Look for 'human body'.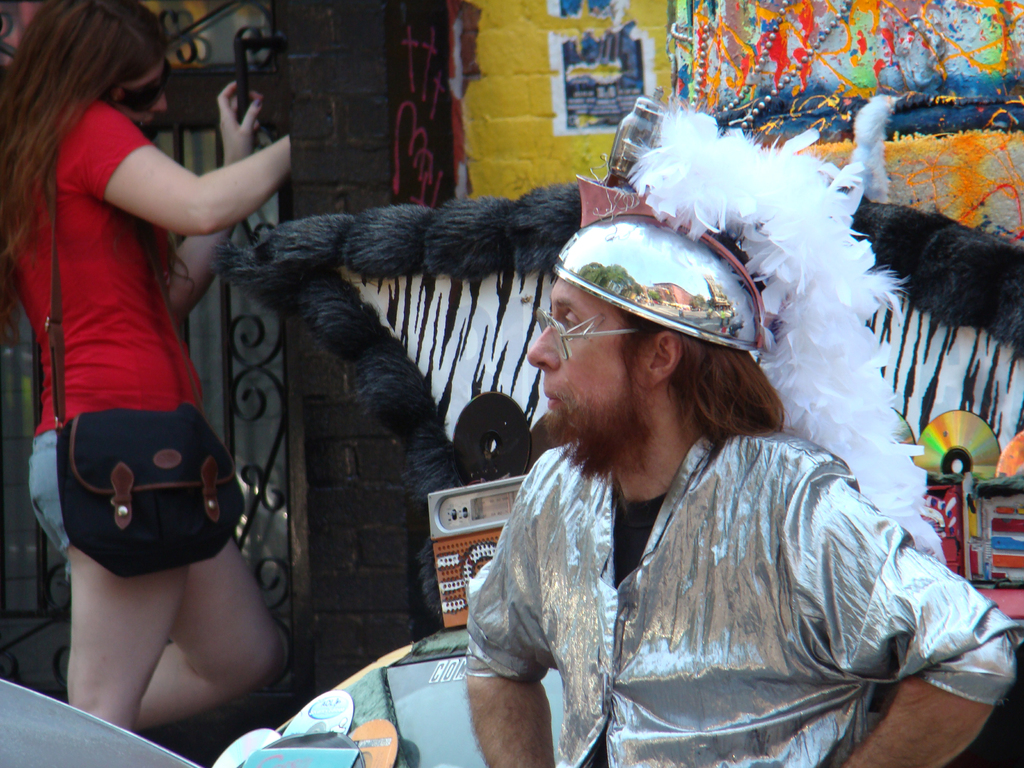
Found: 8:0:255:725.
